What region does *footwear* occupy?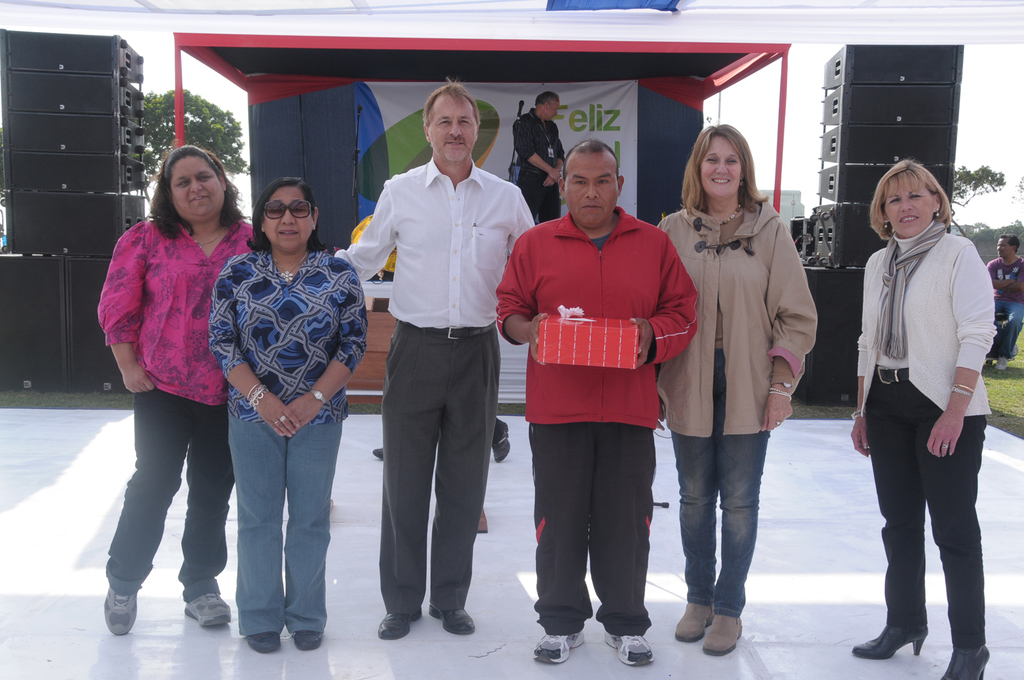
l=182, t=593, r=229, b=624.
